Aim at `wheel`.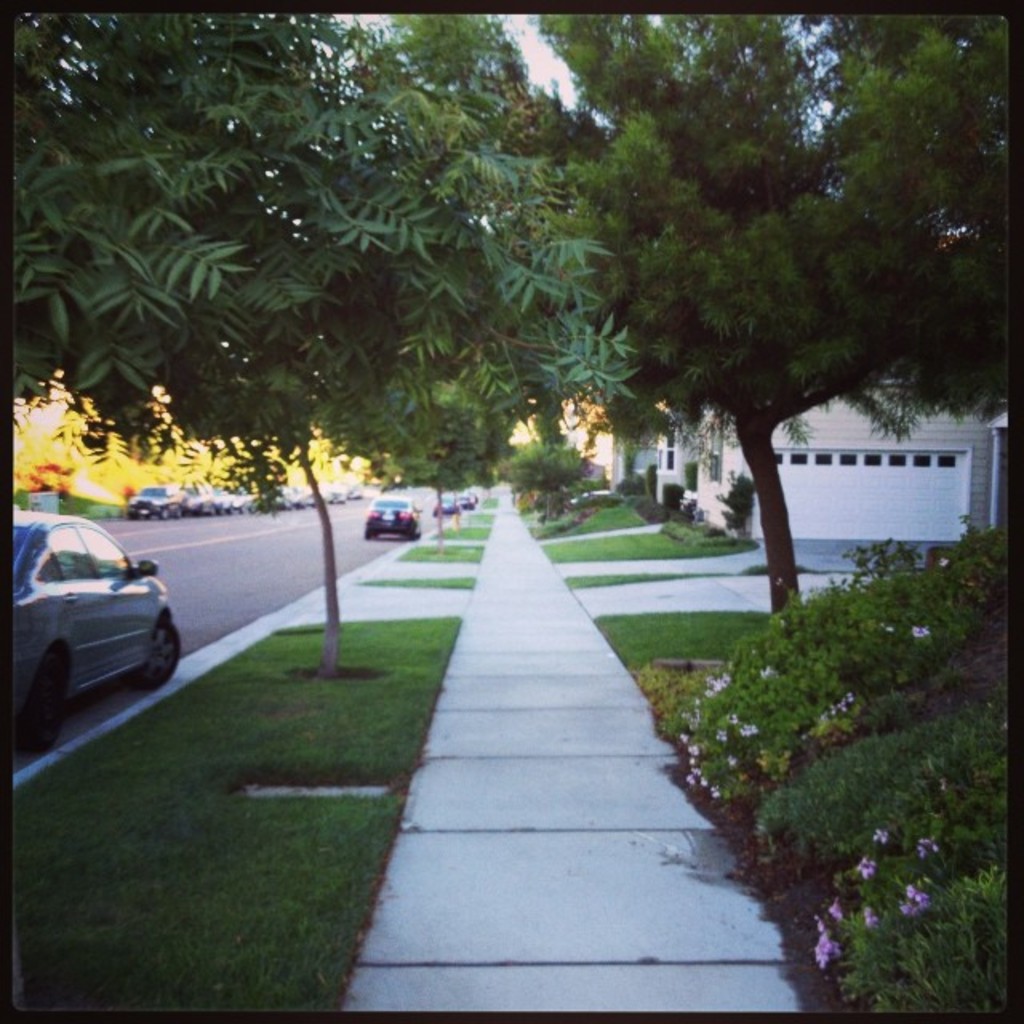
Aimed at bbox=(142, 626, 186, 693).
